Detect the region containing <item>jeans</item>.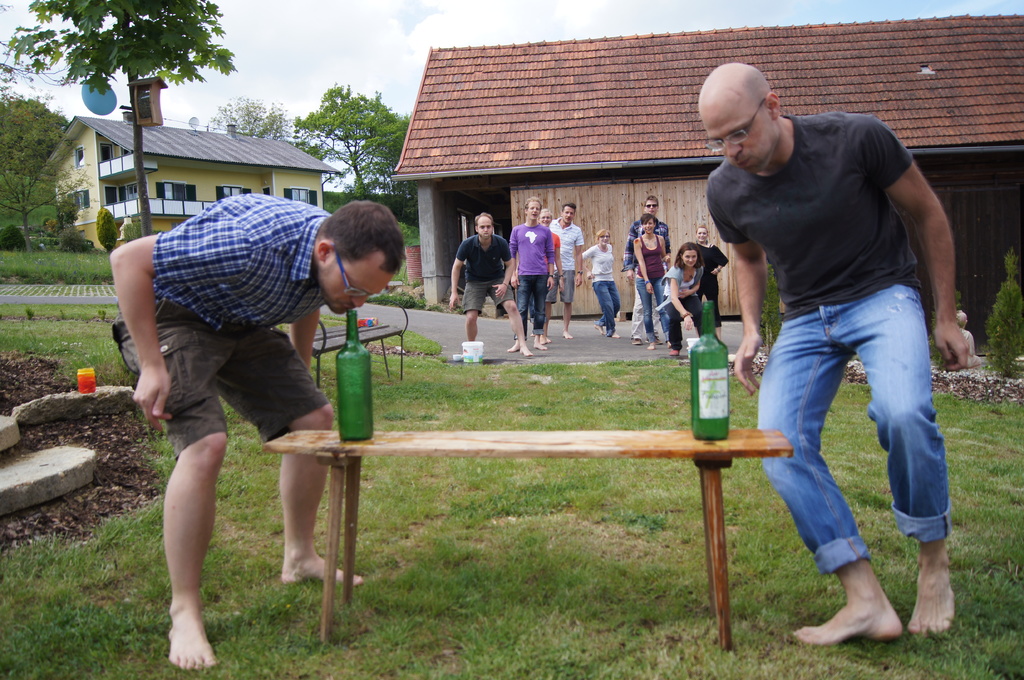
bbox=(755, 310, 963, 619).
